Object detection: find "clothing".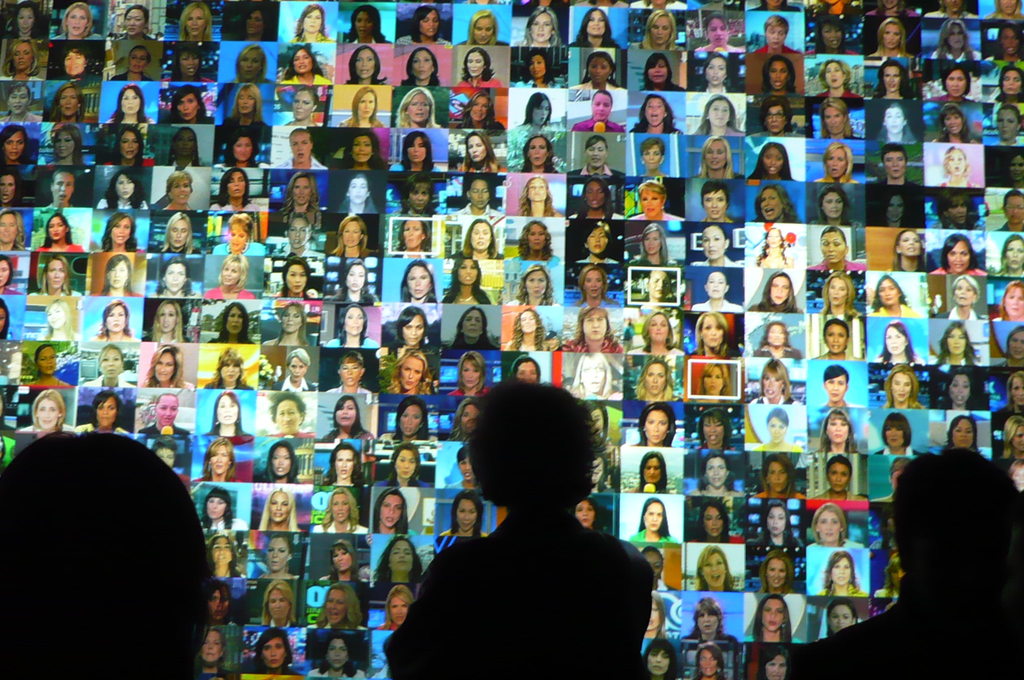
box=[385, 501, 658, 679].
